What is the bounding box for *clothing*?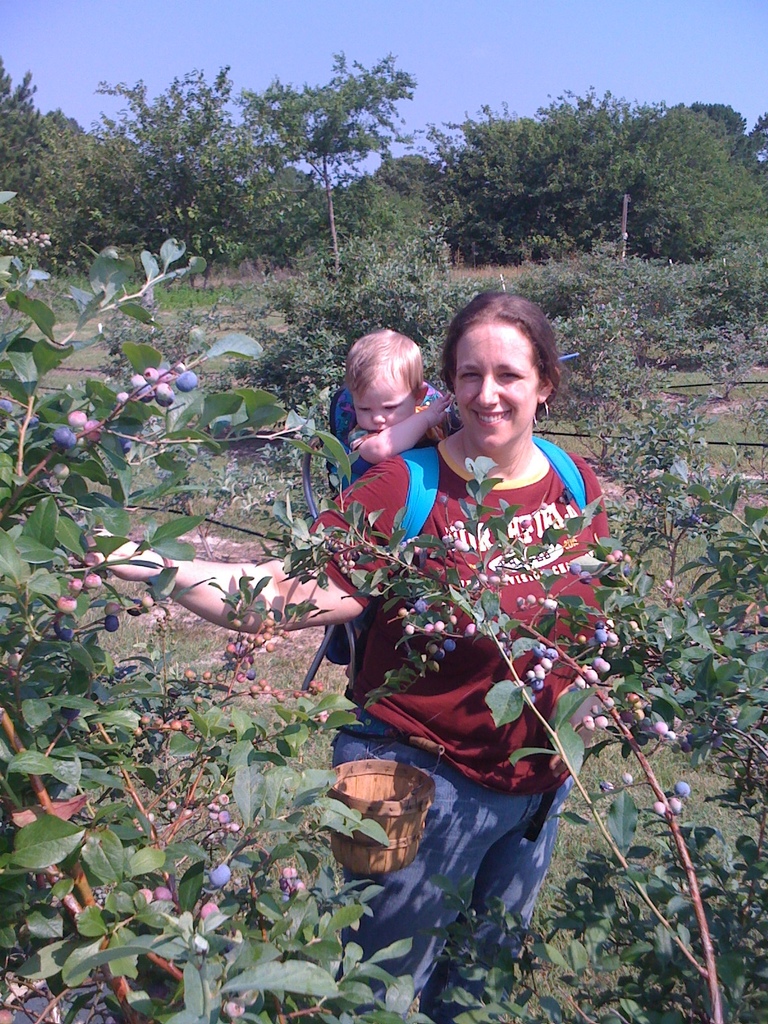
<region>356, 422, 594, 910</region>.
